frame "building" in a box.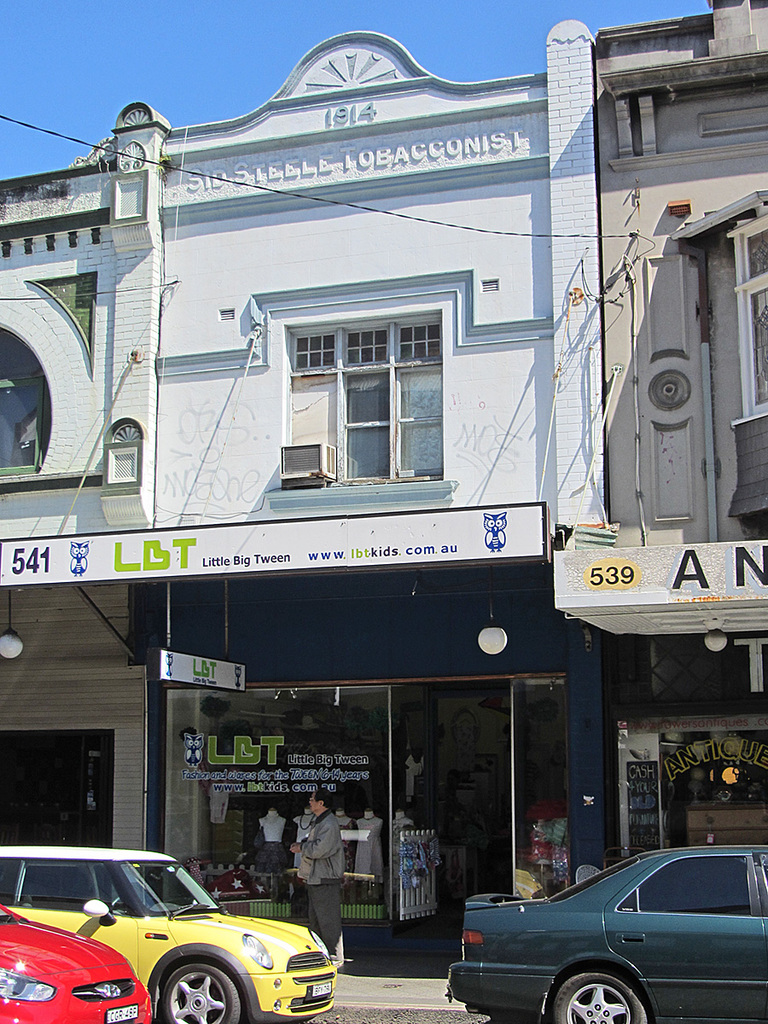
bbox=(0, 0, 593, 978).
